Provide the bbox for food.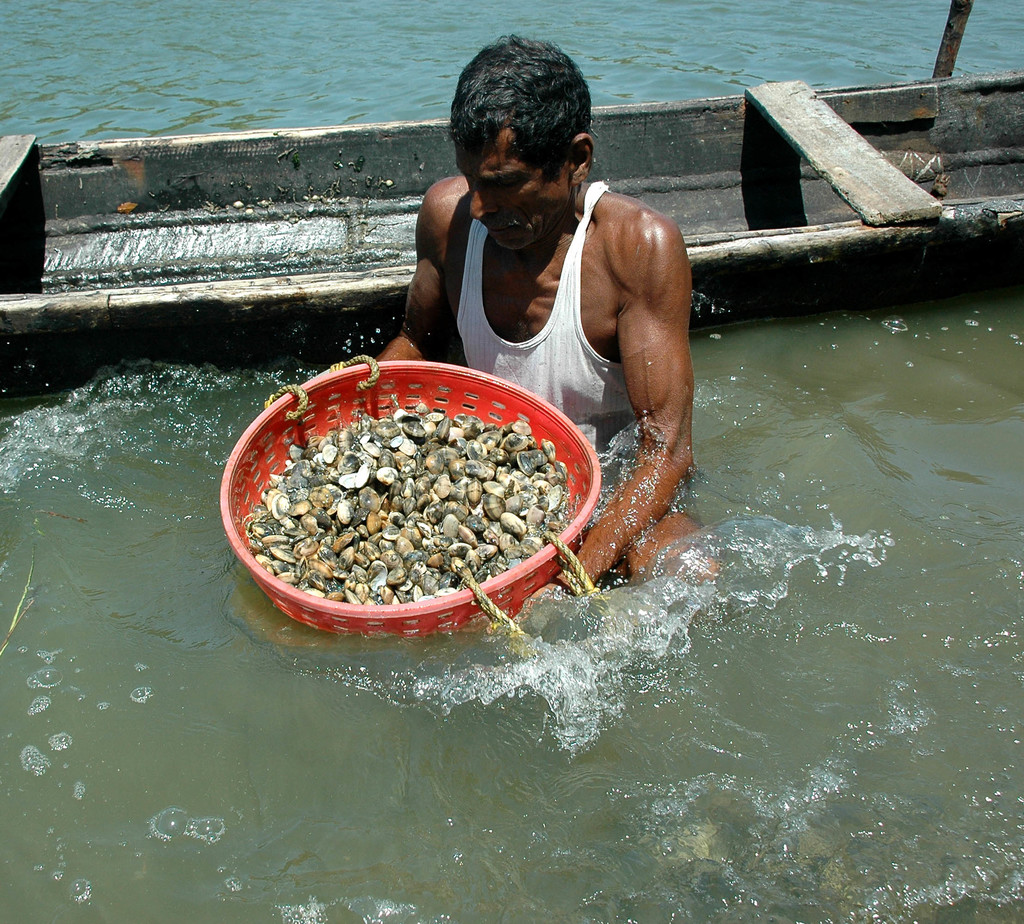
bbox=(250, 345, 596, 604).
